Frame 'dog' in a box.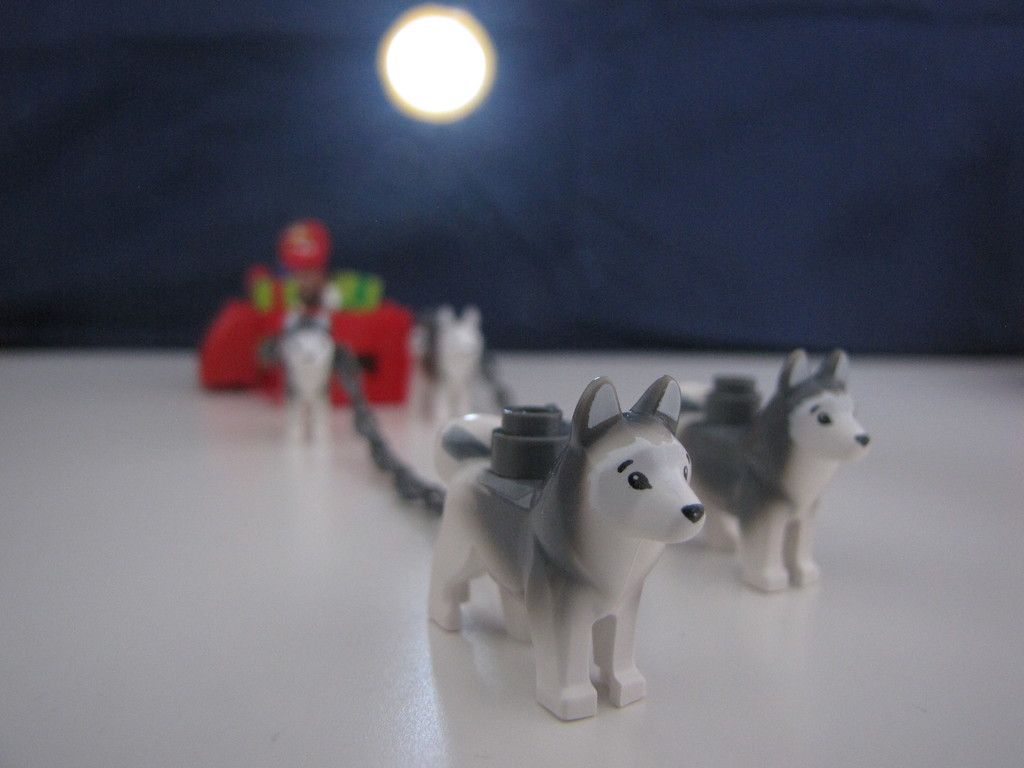
x1=426 y1=374 x2=708 y2=720.
